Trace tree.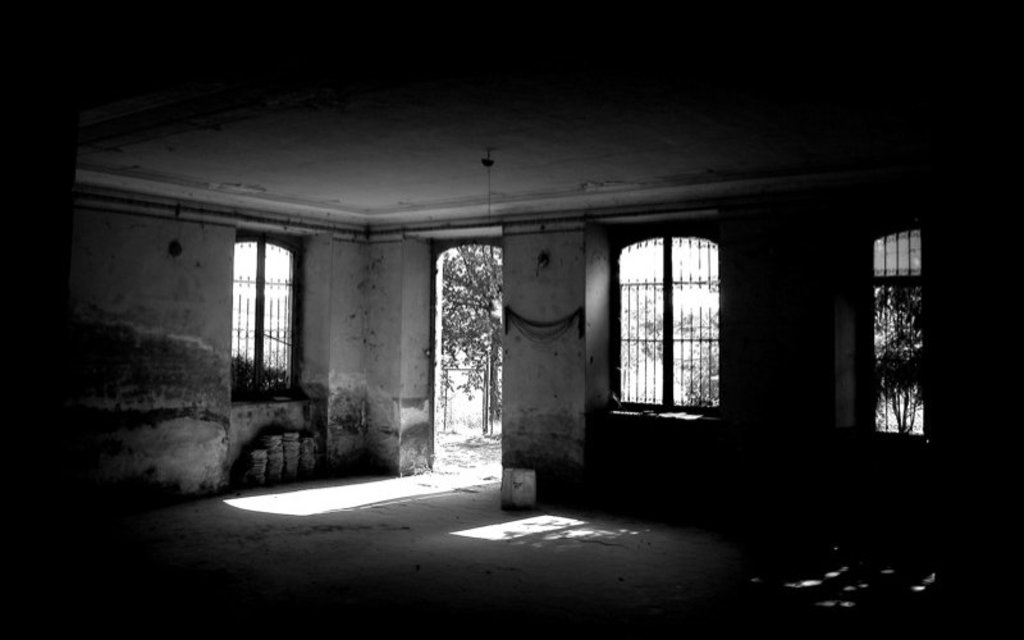
Traced to left=623, top=274, right=719, bottom=403.
